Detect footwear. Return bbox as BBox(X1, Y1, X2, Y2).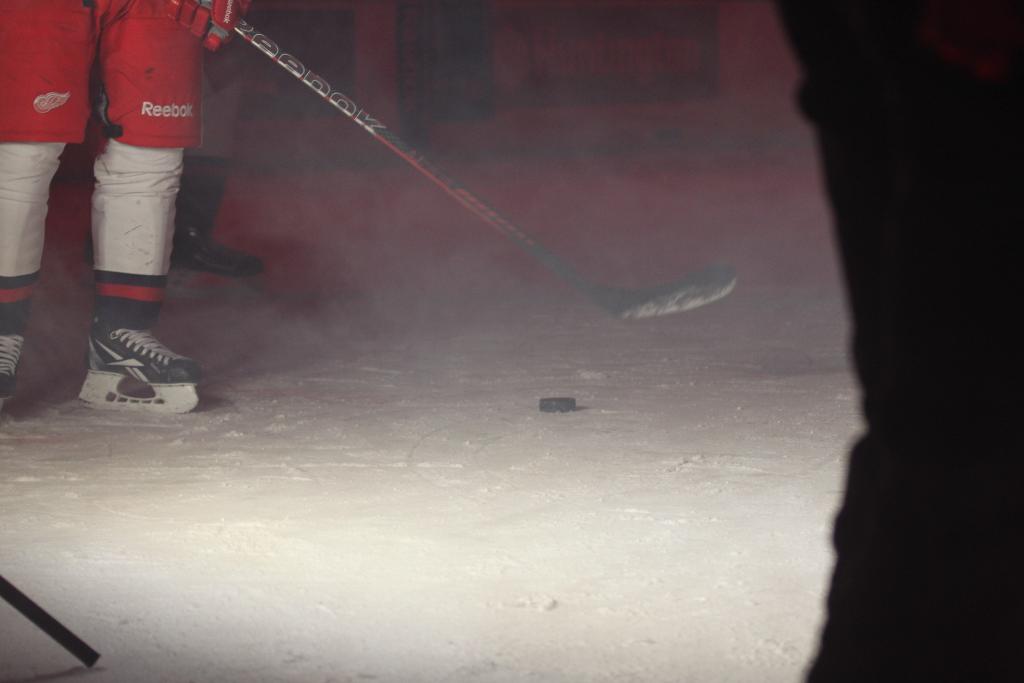
BBox(173, 213, 260, 278).
